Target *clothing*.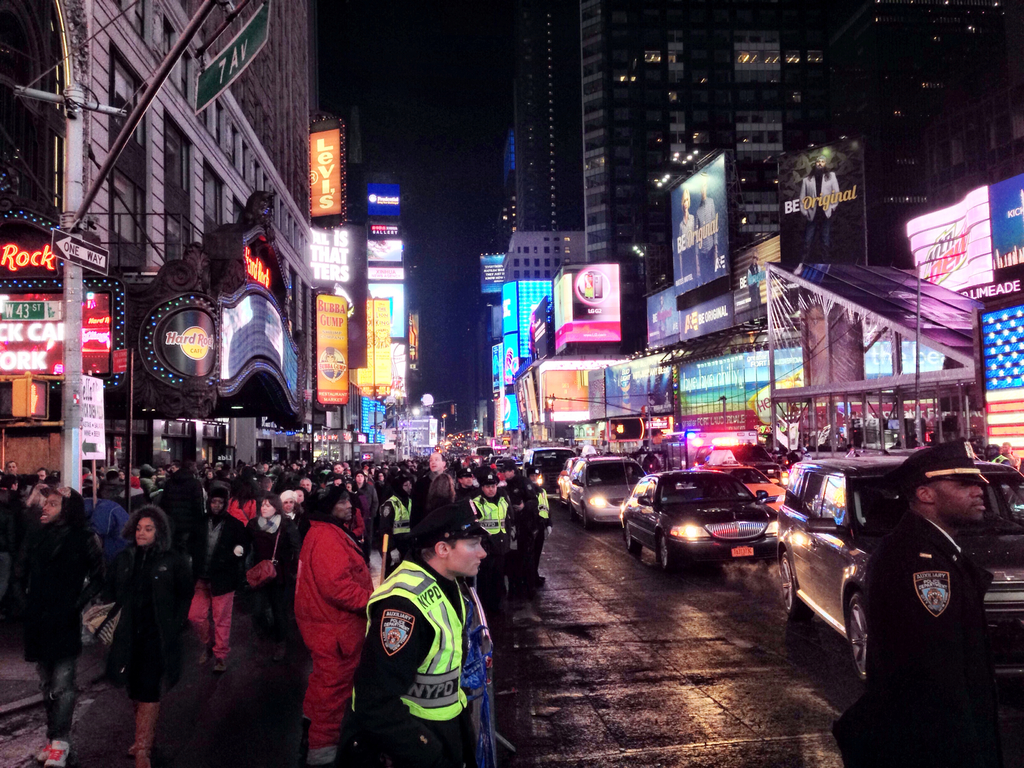
Target region: crop(92, 492, 132, 561).
